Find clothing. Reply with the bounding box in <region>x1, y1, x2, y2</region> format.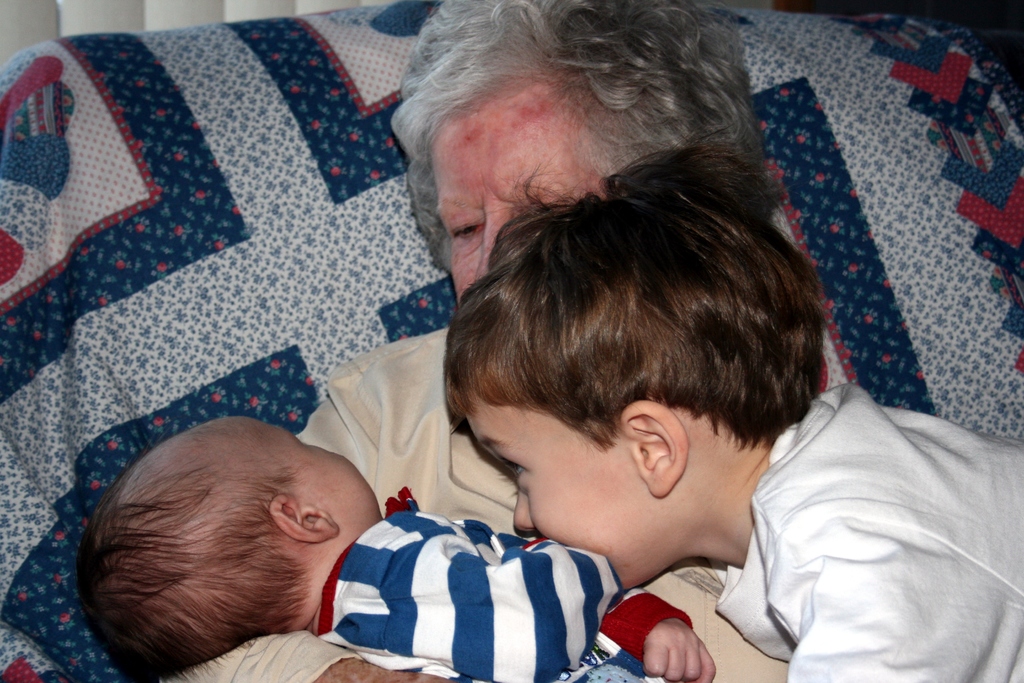
<region>722, 386, 1023, 682</region>.
